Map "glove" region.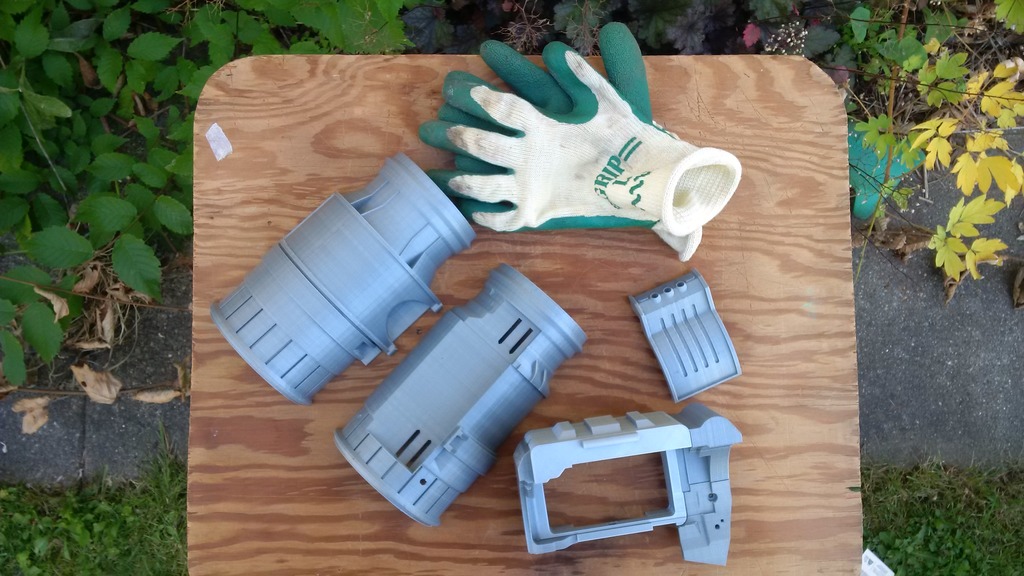
Mapped to box=[433, 19, 712, 266].
